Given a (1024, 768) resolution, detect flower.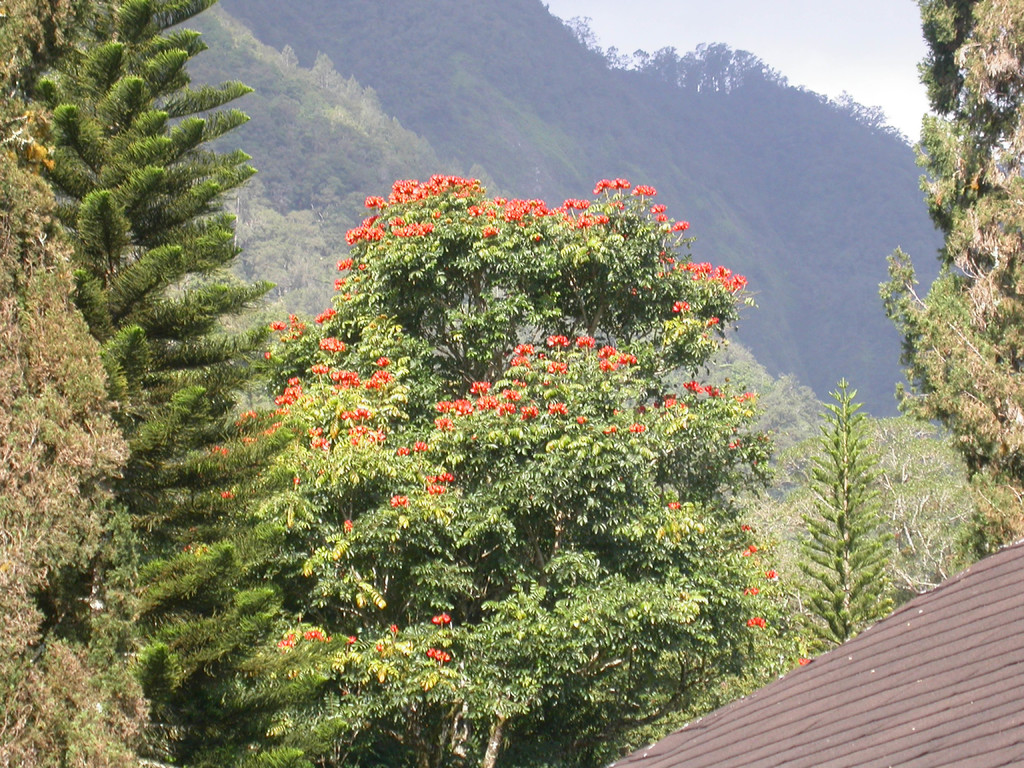
[454, 399, 477, 419].
